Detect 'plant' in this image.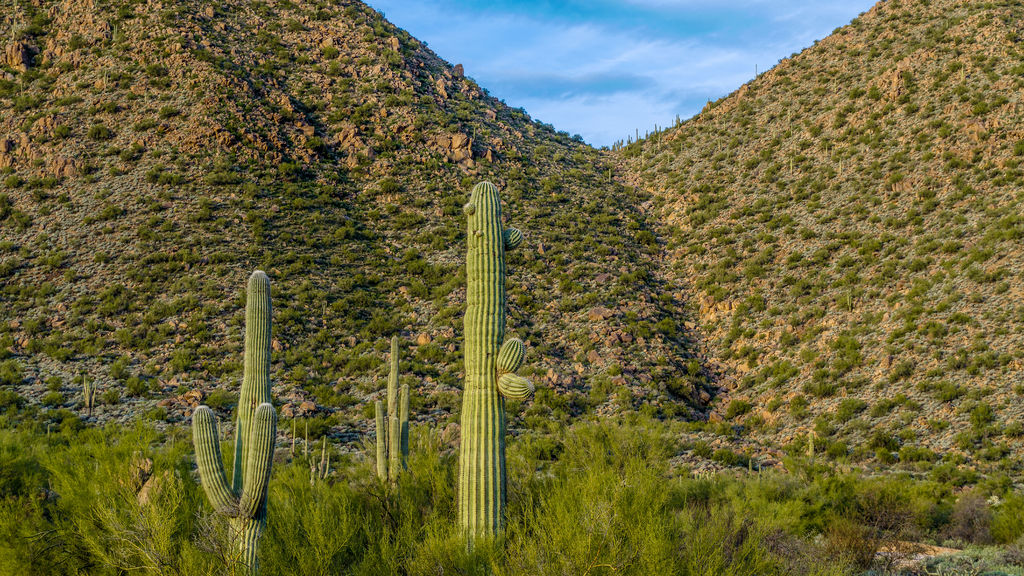
Detection: {"x1": 850, "y1": 204, "x2": 881, "y2": 219}.
